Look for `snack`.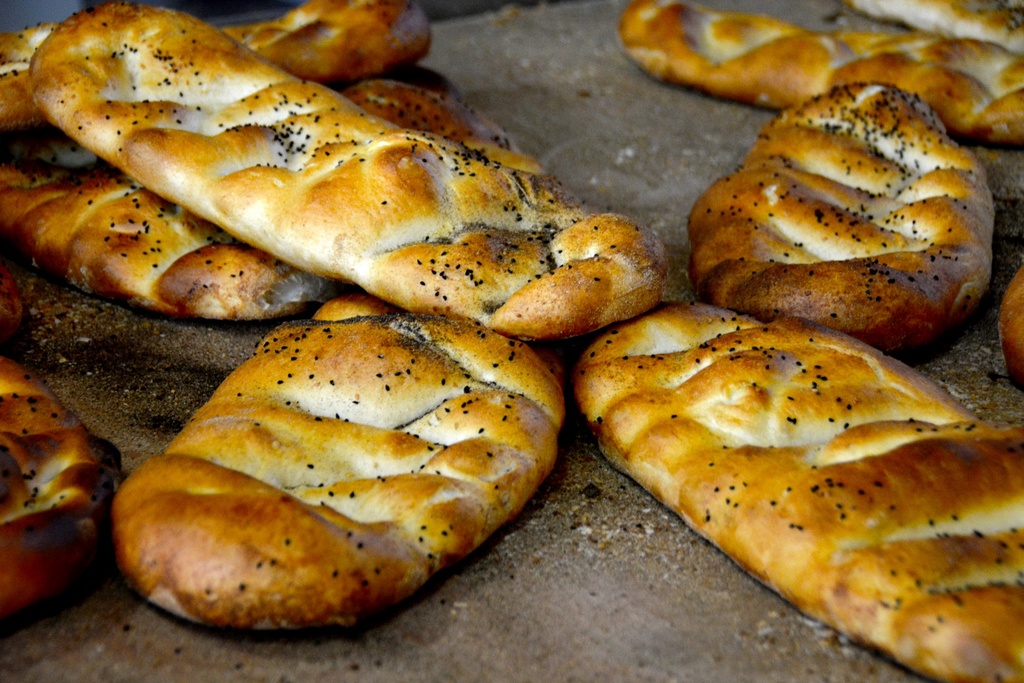
Found: bbox=(29, 0, 666, 336).
